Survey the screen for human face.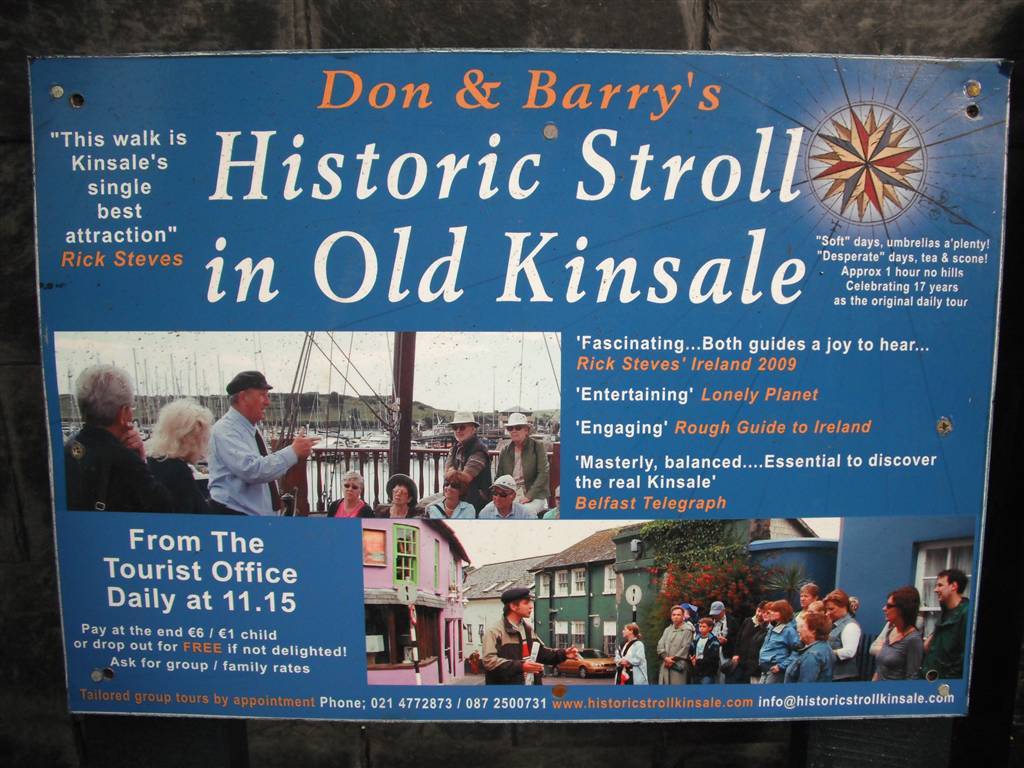
Survey found: [771, 604, 779, 623].
